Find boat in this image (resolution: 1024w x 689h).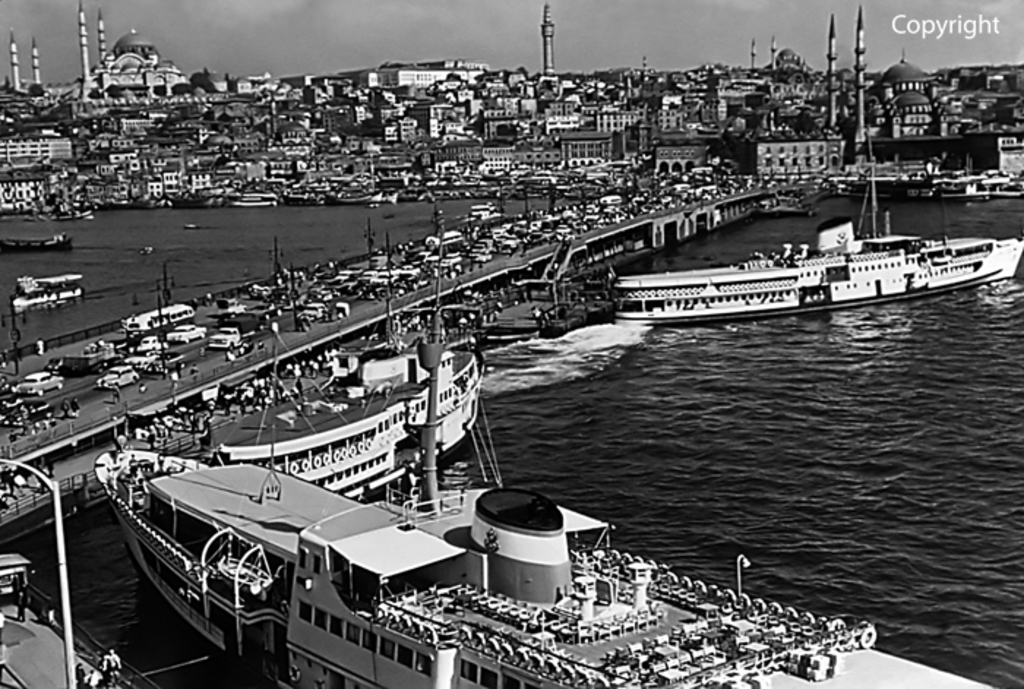
locate(493, 274, 600, 339).
